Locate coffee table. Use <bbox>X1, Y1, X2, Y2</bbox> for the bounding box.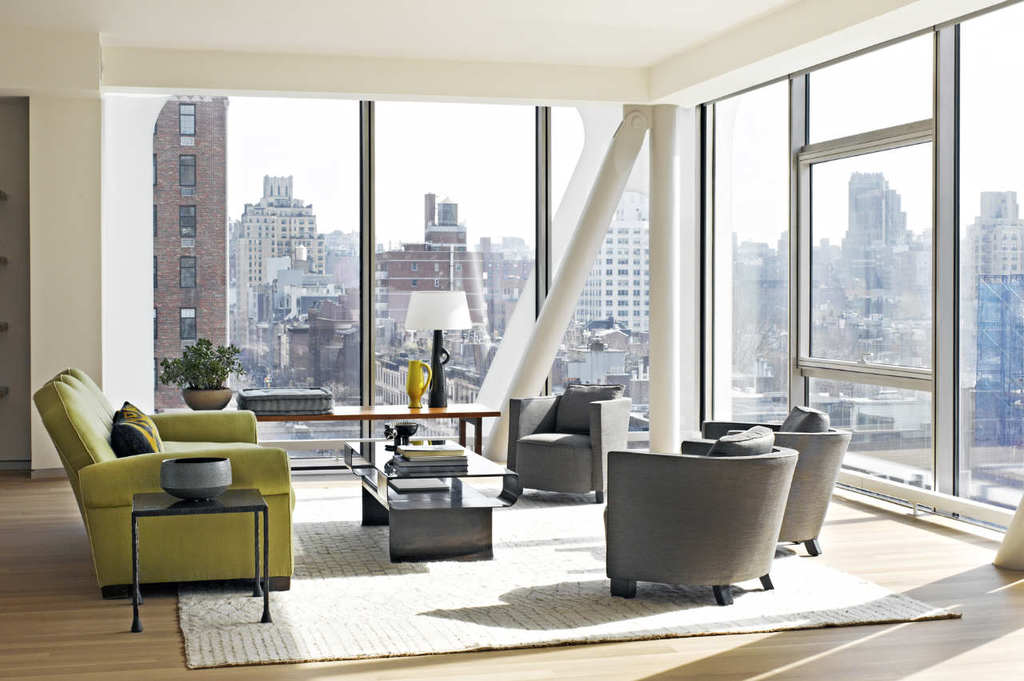
<bbox>261, 403, 498, 459</bbox>.
